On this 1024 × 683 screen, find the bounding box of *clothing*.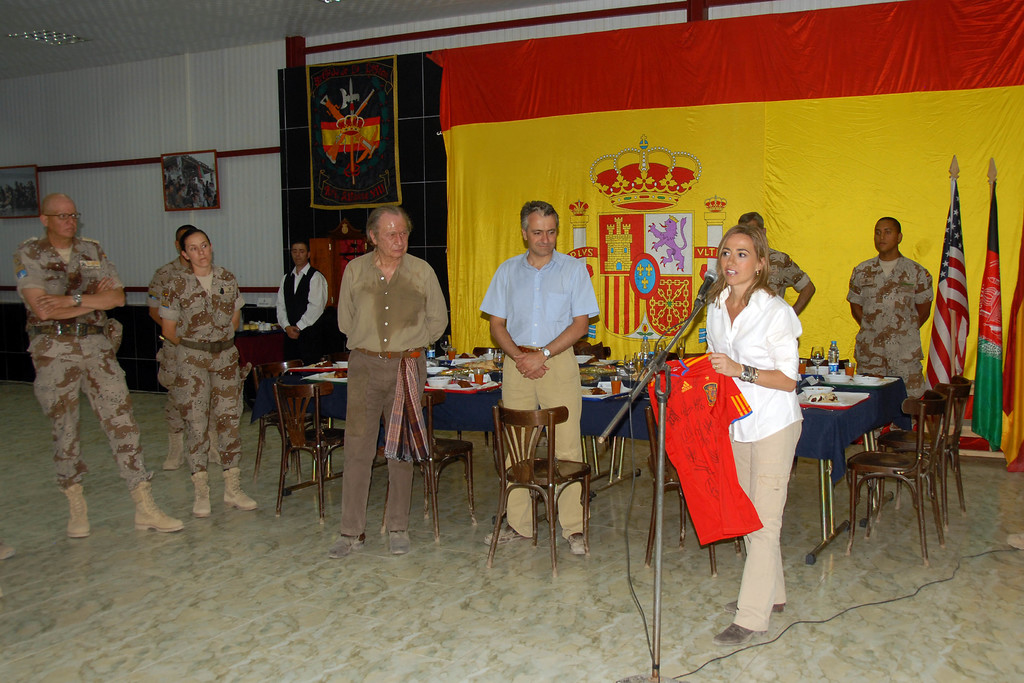
Bounding box: x1=706, y1=293, x2=801, y2=629.
